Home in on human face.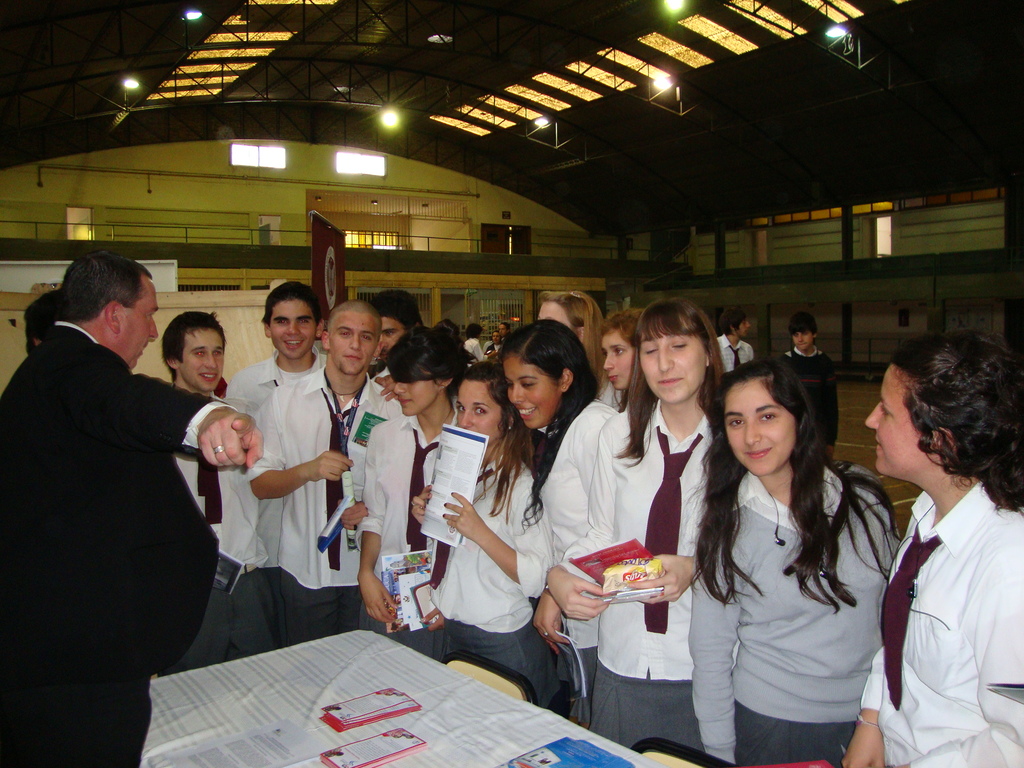
Homed in at region(538, 300, 571, 331).
